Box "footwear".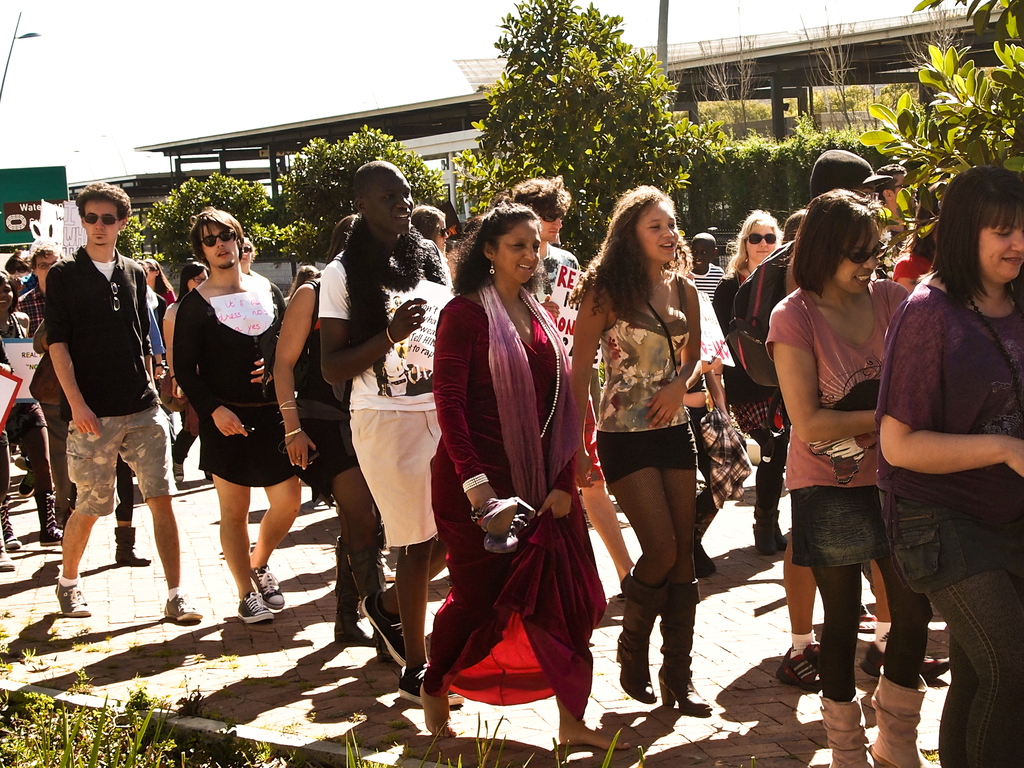
bbox=[856, 641, 953, 685].
